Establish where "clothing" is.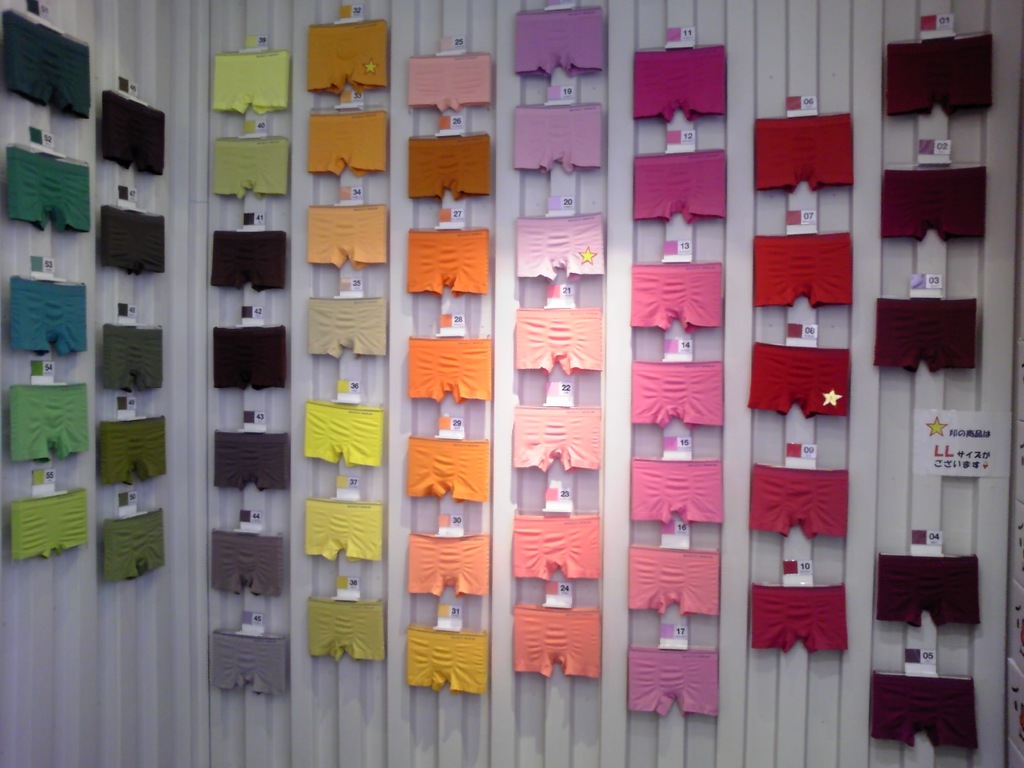
Established at pyautogui.locateOnScreen(631, 459, 721, 530).
